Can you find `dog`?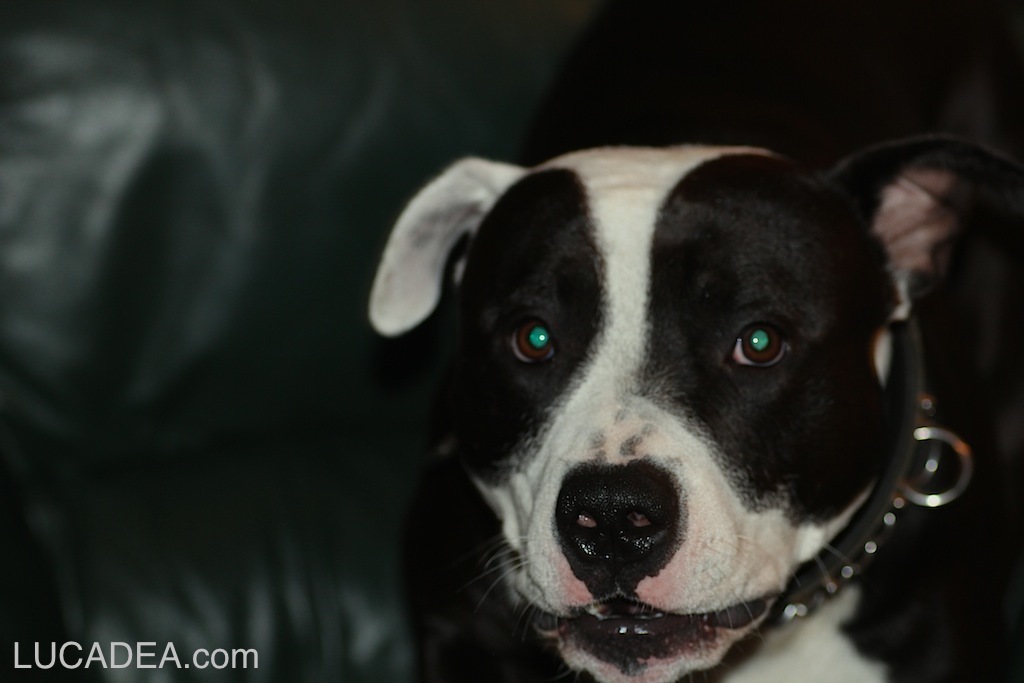
Yes, bounding box: [369,137,1023,682].
